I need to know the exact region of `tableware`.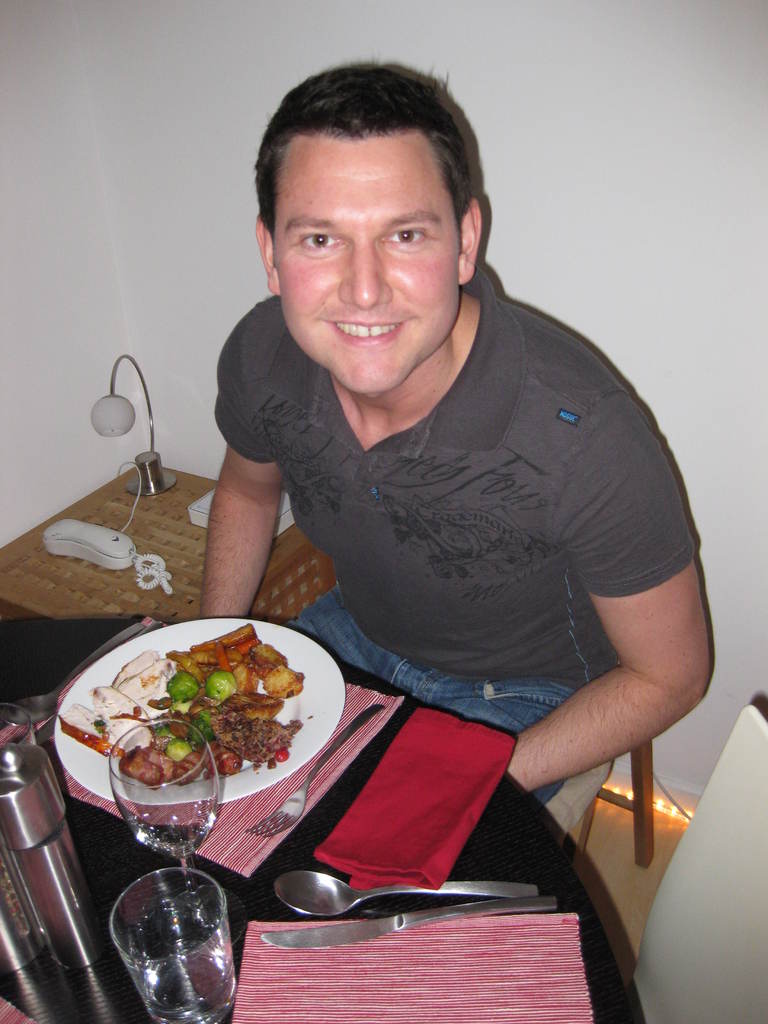
Region: bbox=(0, 845, 49, 974).
